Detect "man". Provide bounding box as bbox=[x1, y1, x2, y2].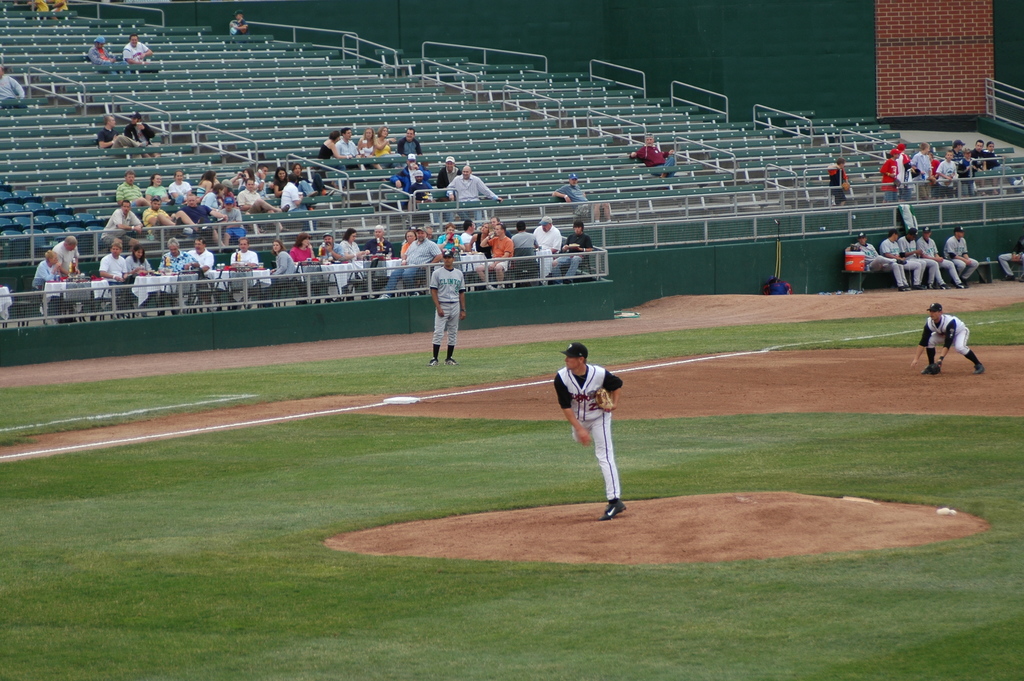
bbox=[917, 232, 961, 284].
